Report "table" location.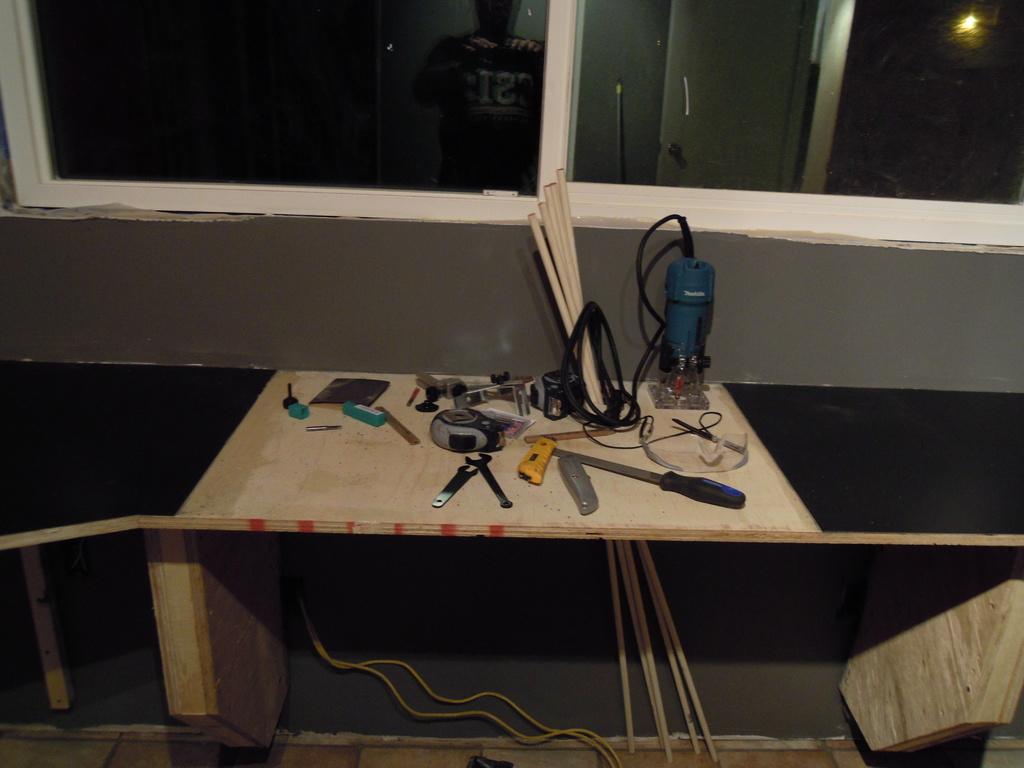
Report: 175/317/816/767.
